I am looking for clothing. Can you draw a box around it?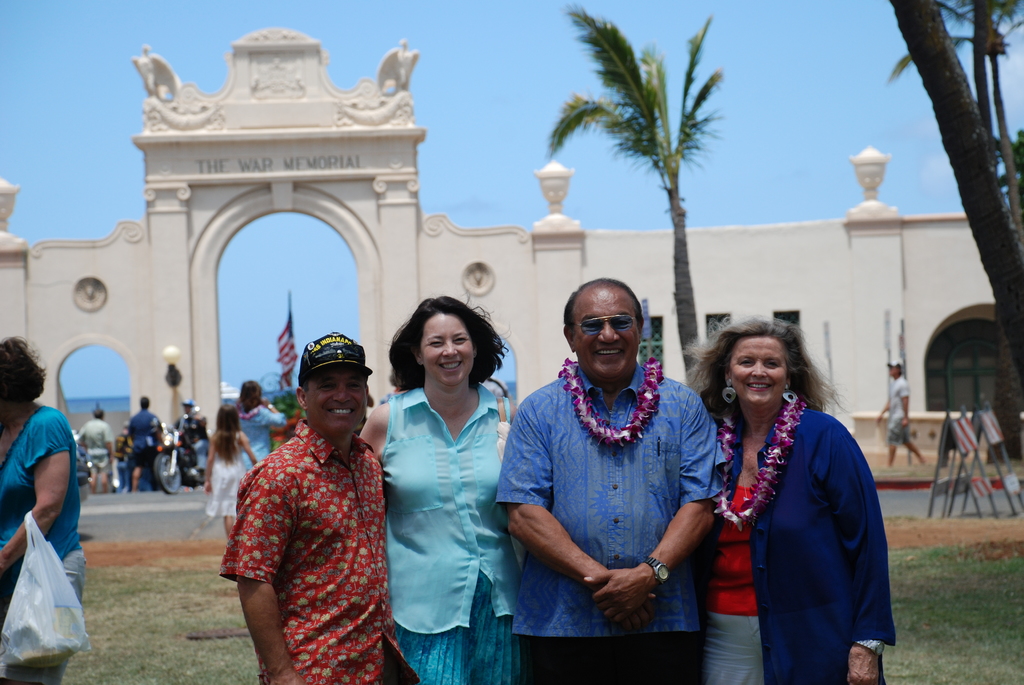
Sure, the bounding box is box=[122, 402, 171, 476].
